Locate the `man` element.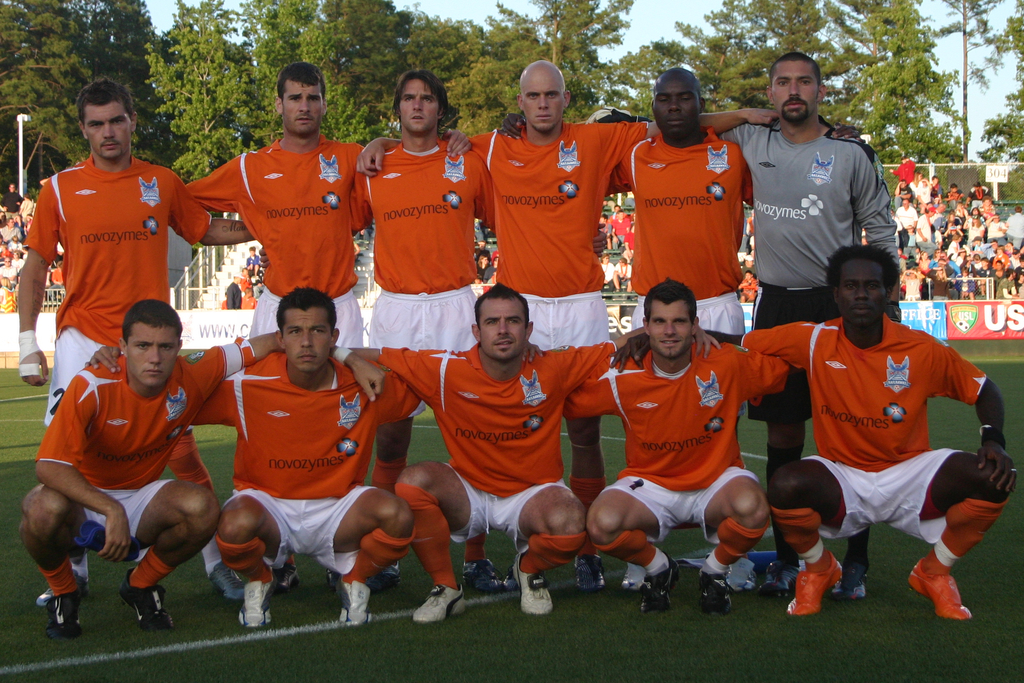
Element bbox: bbox(15, 78, 254, 604).
